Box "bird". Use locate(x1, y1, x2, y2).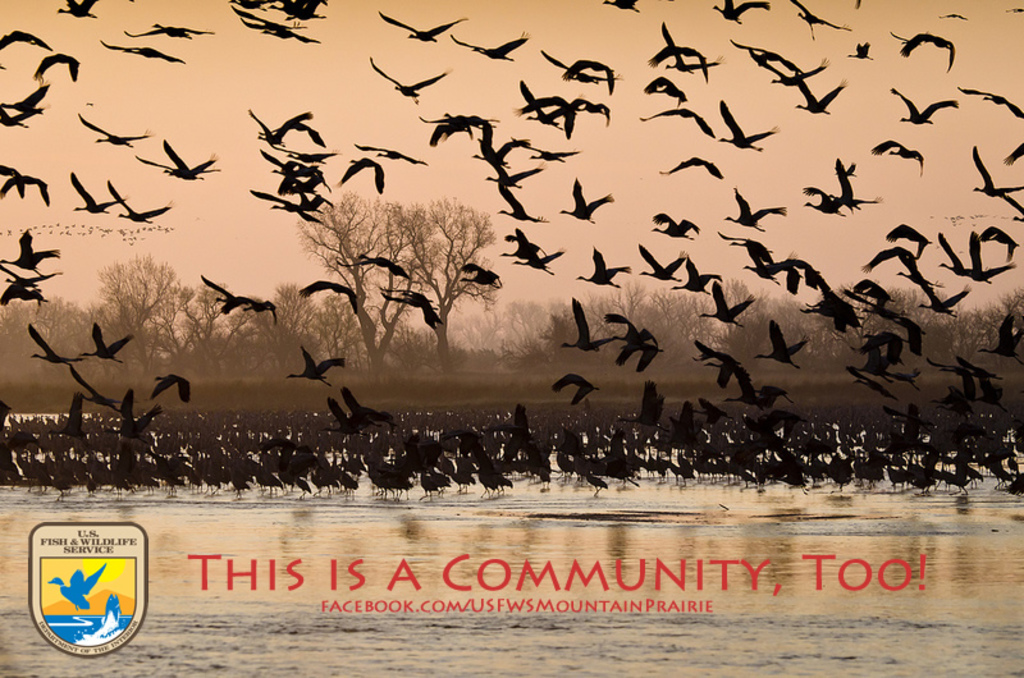
locate(123, 20, 215, 41).
